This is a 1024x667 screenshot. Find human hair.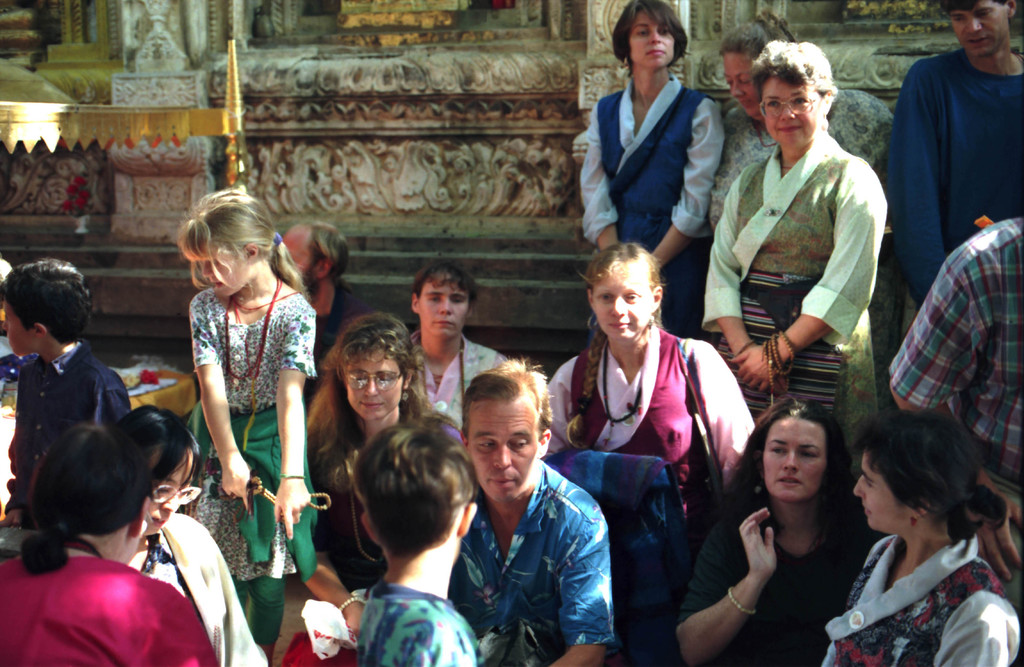
Bounding box: bbox=[408, 255, 479, 308].
